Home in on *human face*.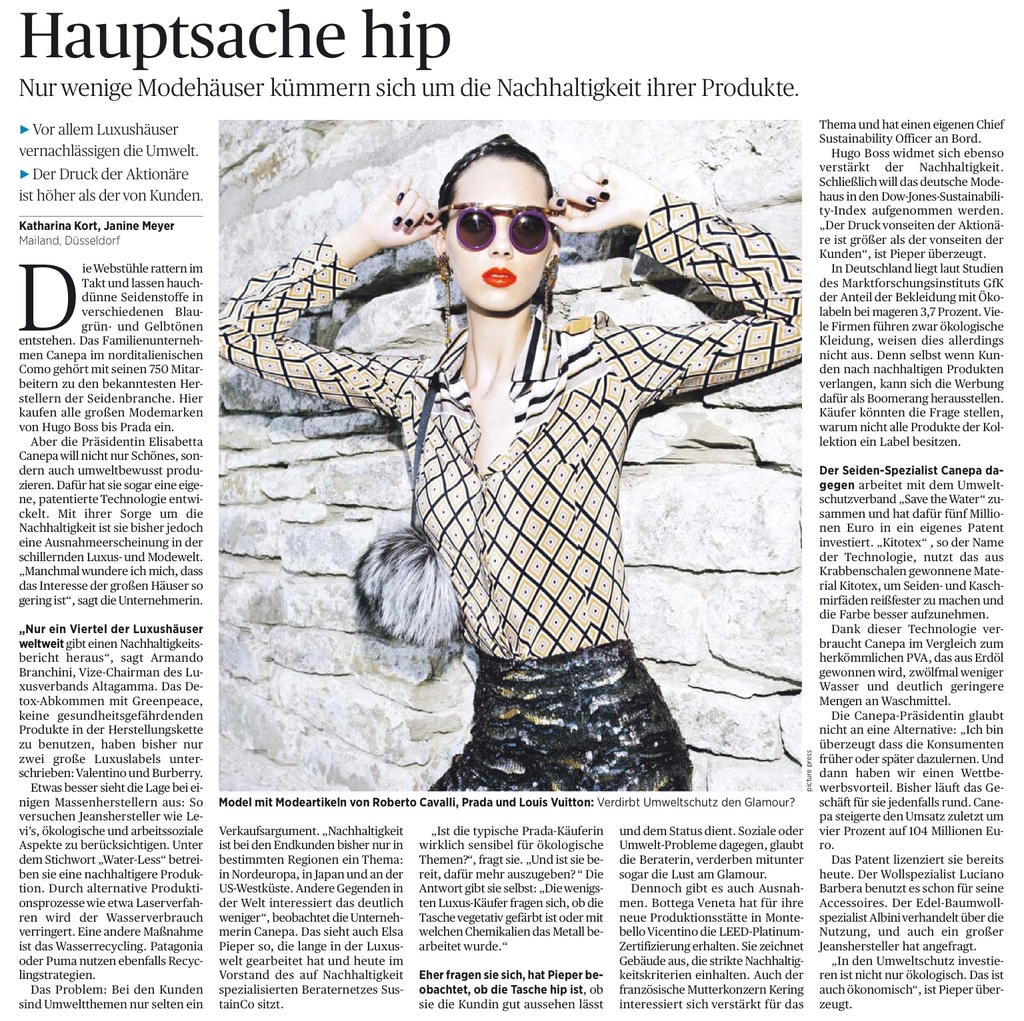
Homed in at 447/155/543/316.
